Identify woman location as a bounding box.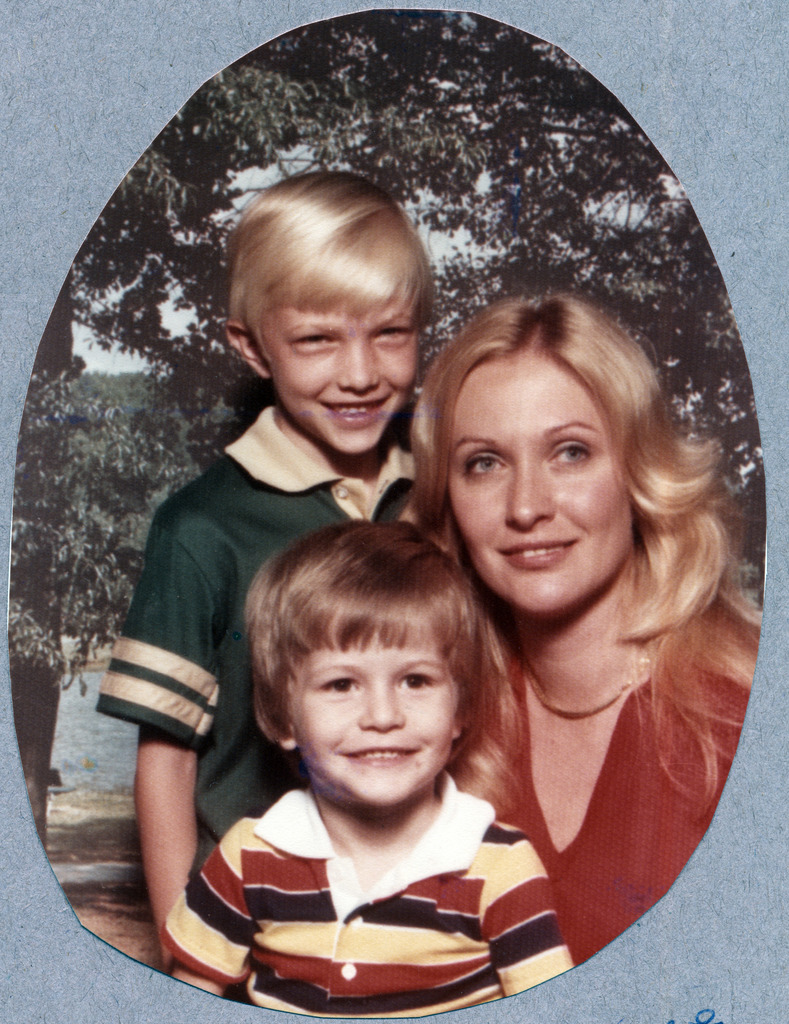
box=[401, 296, 762, 964].
